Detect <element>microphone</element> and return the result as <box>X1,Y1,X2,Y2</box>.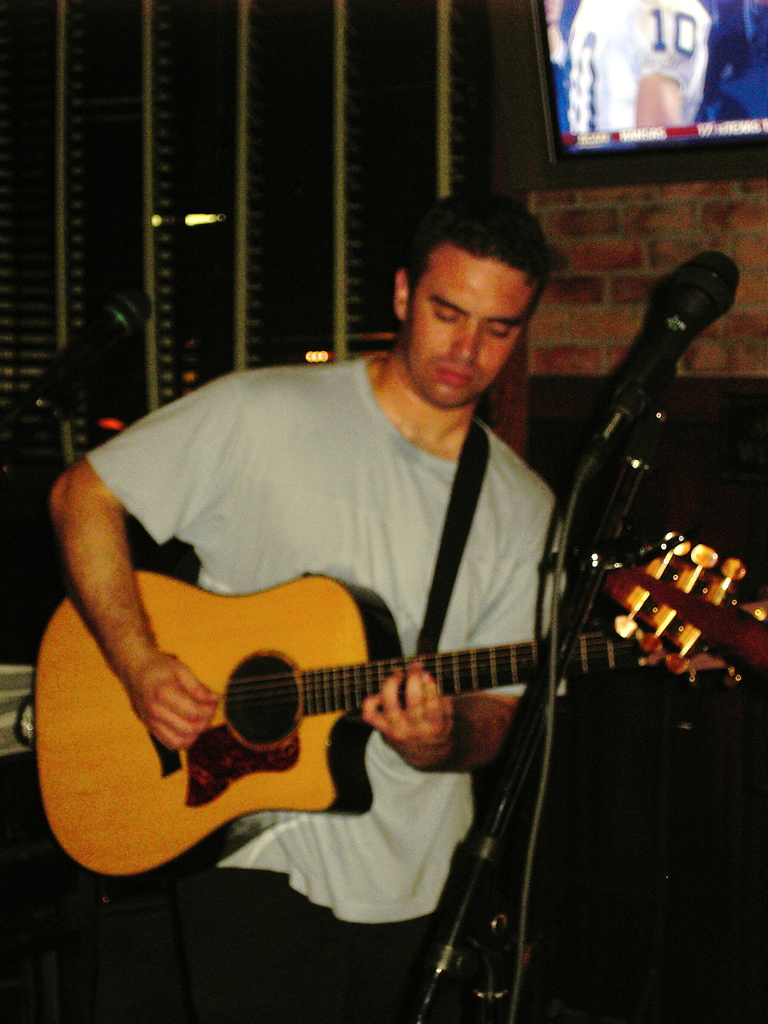
<box>12,289,150,431</box>.
